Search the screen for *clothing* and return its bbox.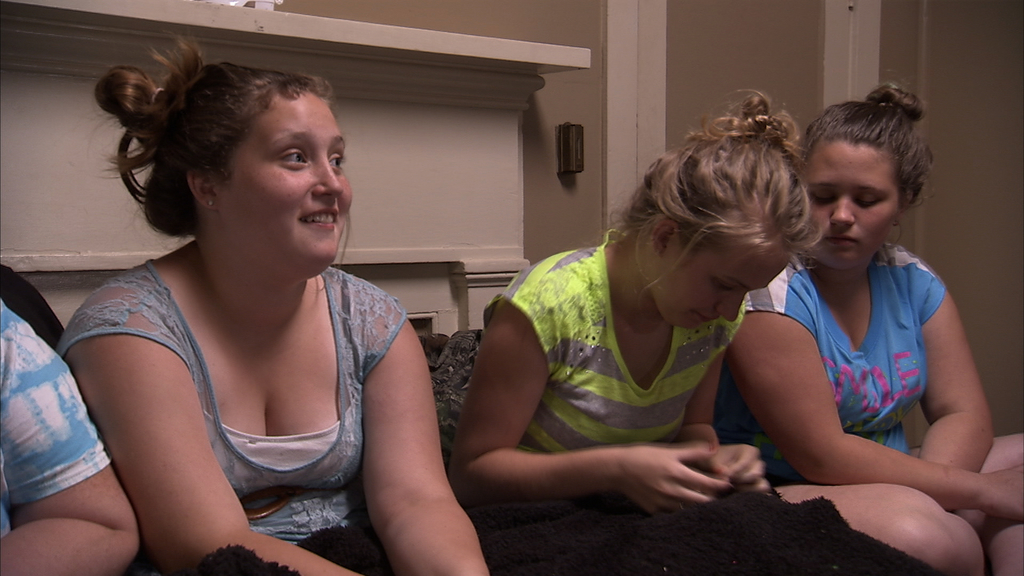
Found: detection(480, 223, 867, 575).
